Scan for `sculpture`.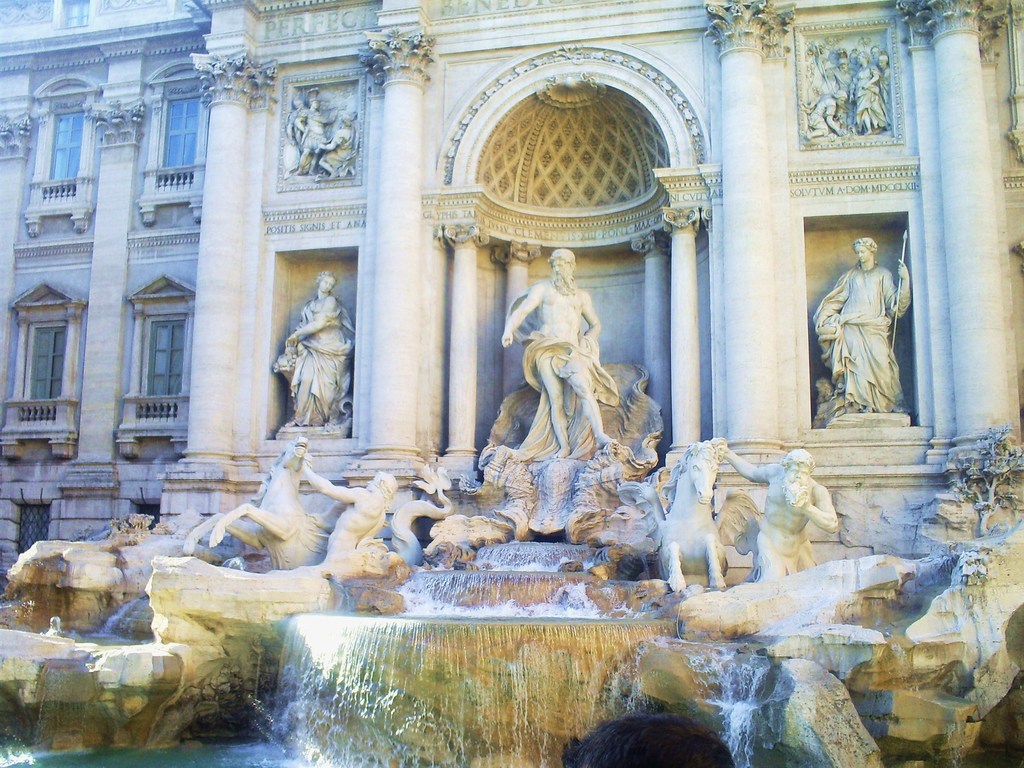
Scan result: 458:227:663:520.
